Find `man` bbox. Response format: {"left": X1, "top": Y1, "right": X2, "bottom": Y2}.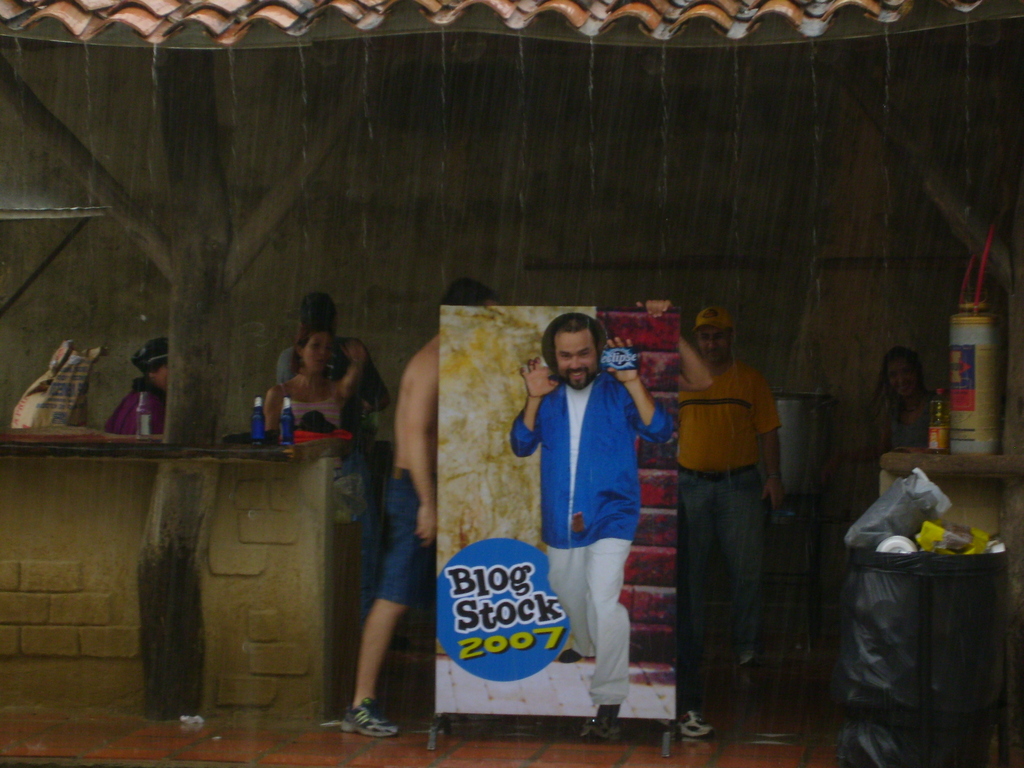
{"left": 337, "top": 282, "right": 508, "bottom": 738}.
